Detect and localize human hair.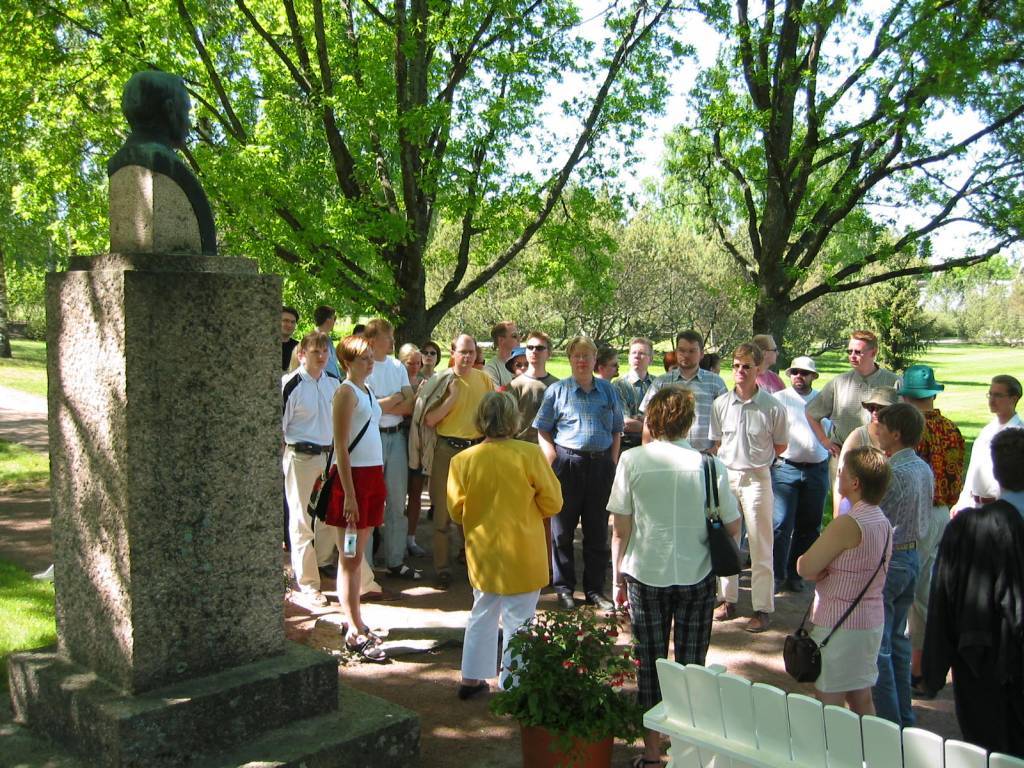
Localized at [318,305,340,323].
